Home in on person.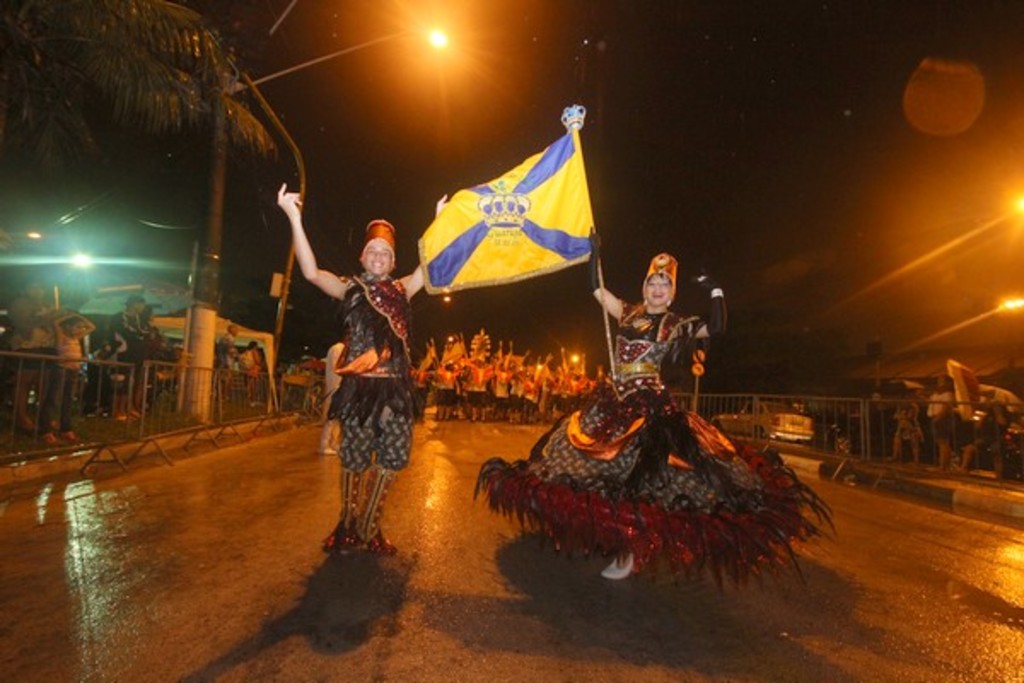
Homed in at Rect(469, 220, 836, 577).
